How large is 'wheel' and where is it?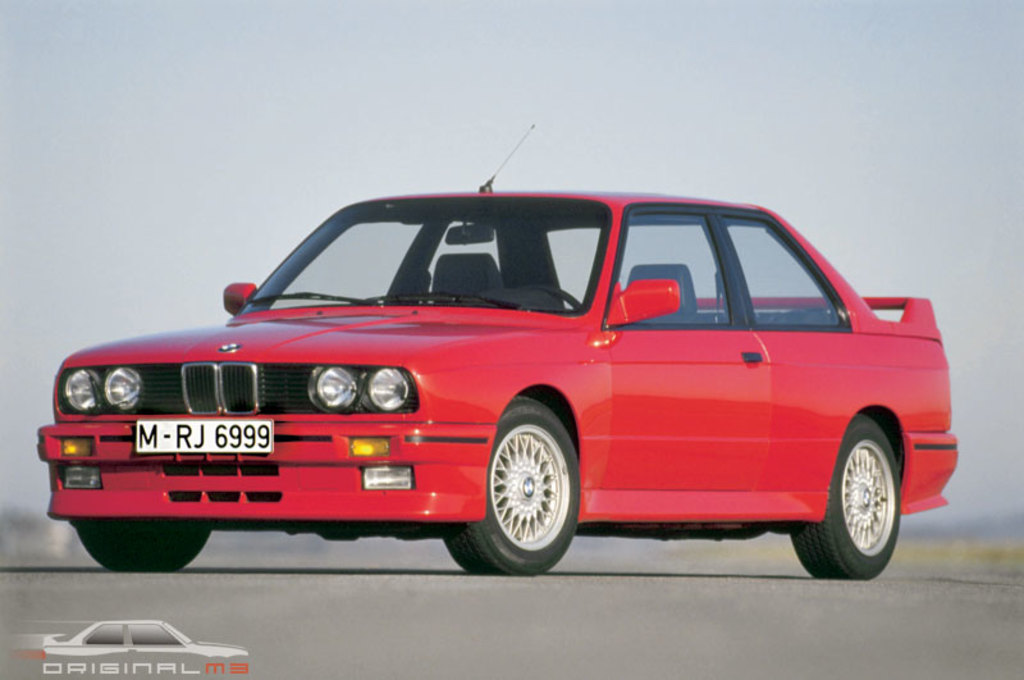
Bounding box: BBox(442, 535, 490, 569).
